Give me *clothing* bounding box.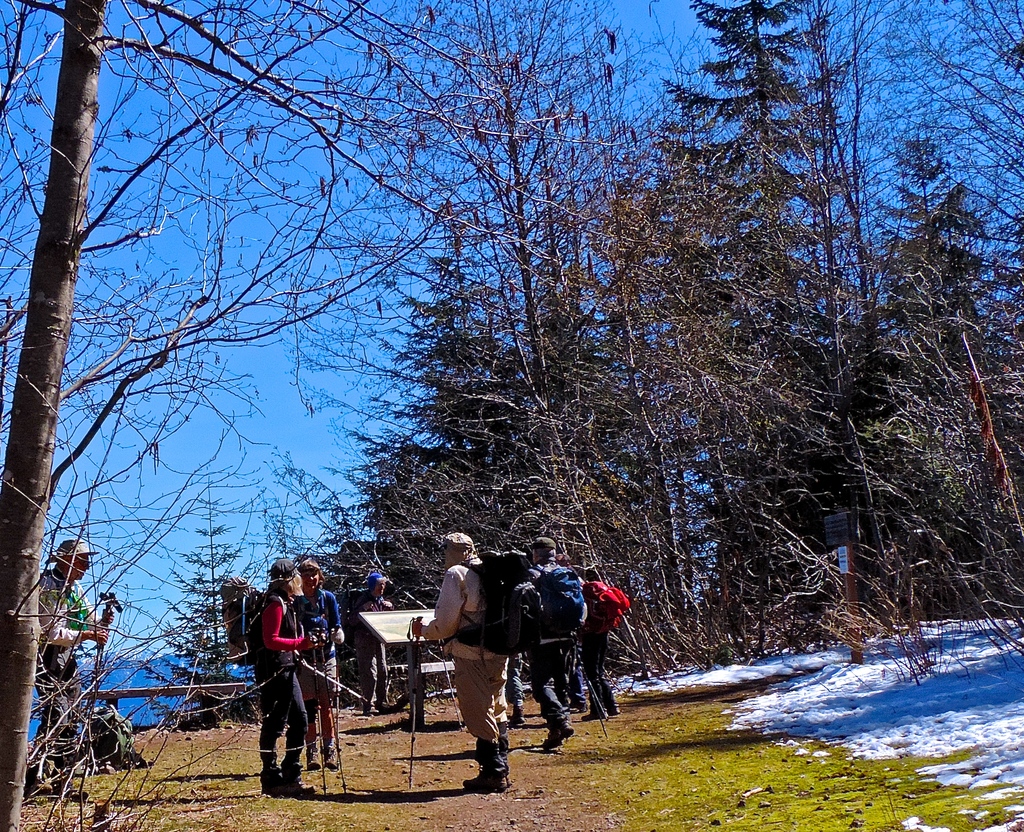
BBox(293, 589, 353, 745).
